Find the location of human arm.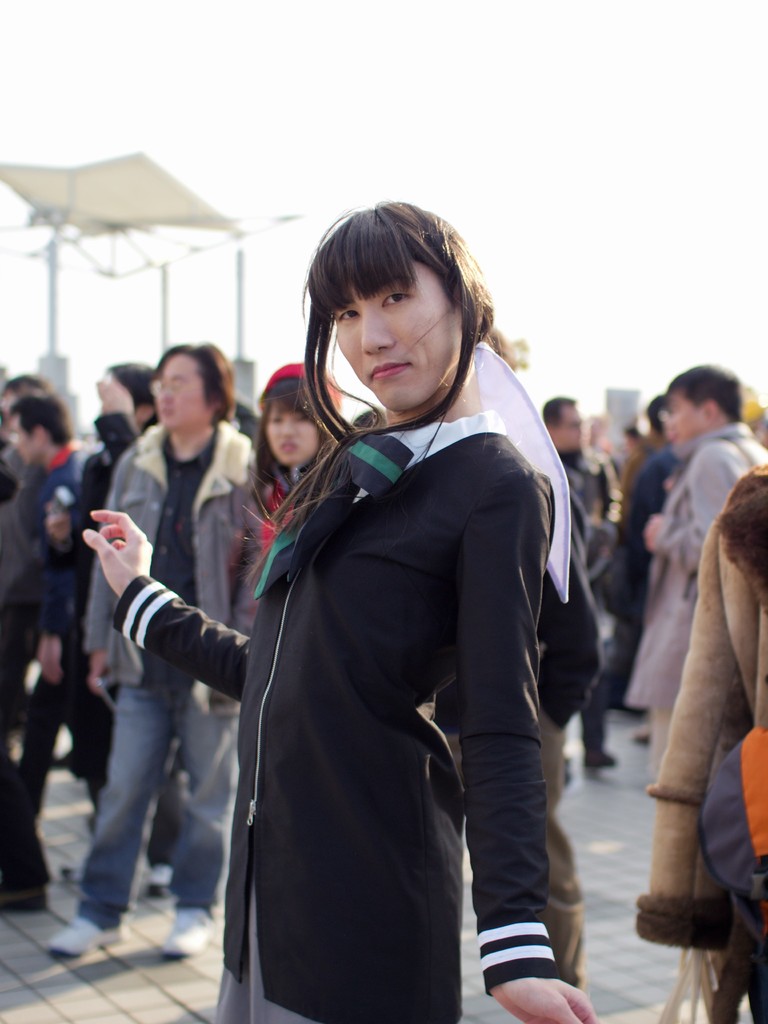
Location: locate(84, 436, 128, 707).
